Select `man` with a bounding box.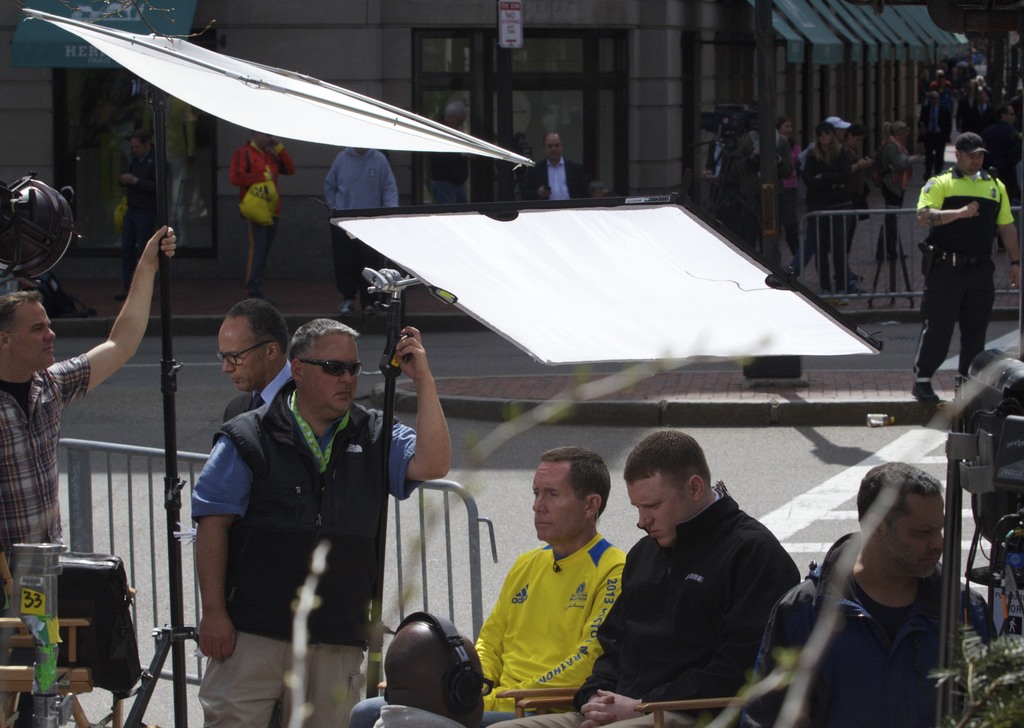
BBox(793, 113, 865, 288).
